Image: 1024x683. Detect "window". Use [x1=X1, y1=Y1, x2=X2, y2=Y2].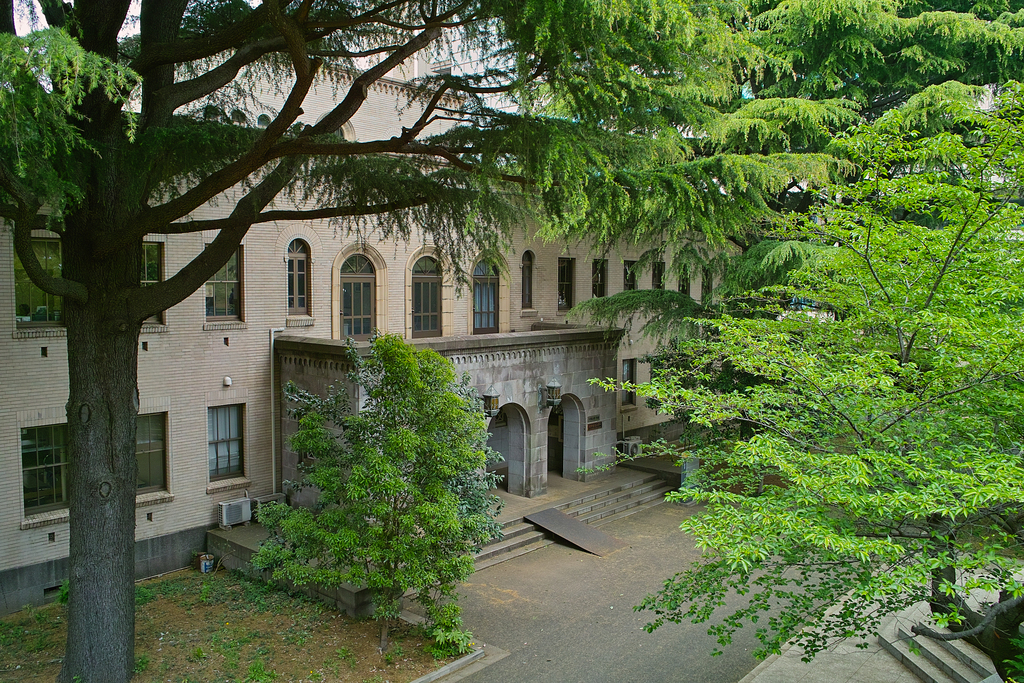
[x1=204, y1=245, x2=243, y2=325].
